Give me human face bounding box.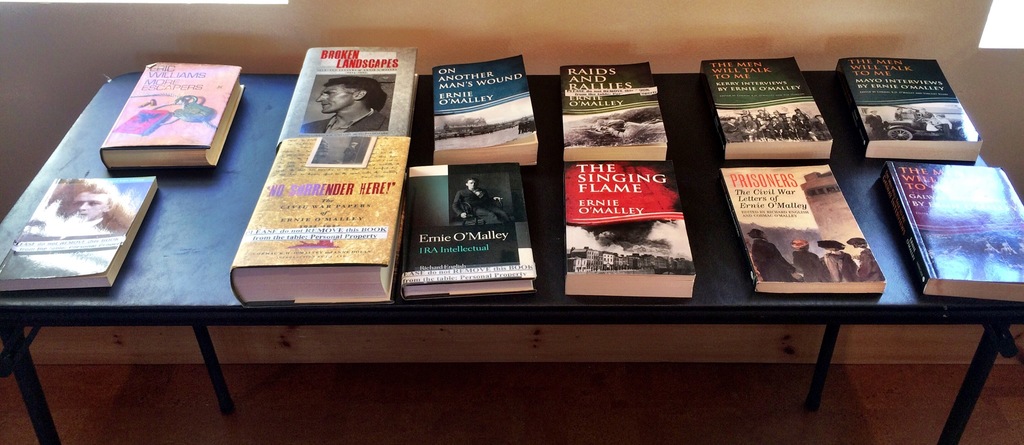
pyautogui.locateOnScreen(462, 179, 478, 193).
